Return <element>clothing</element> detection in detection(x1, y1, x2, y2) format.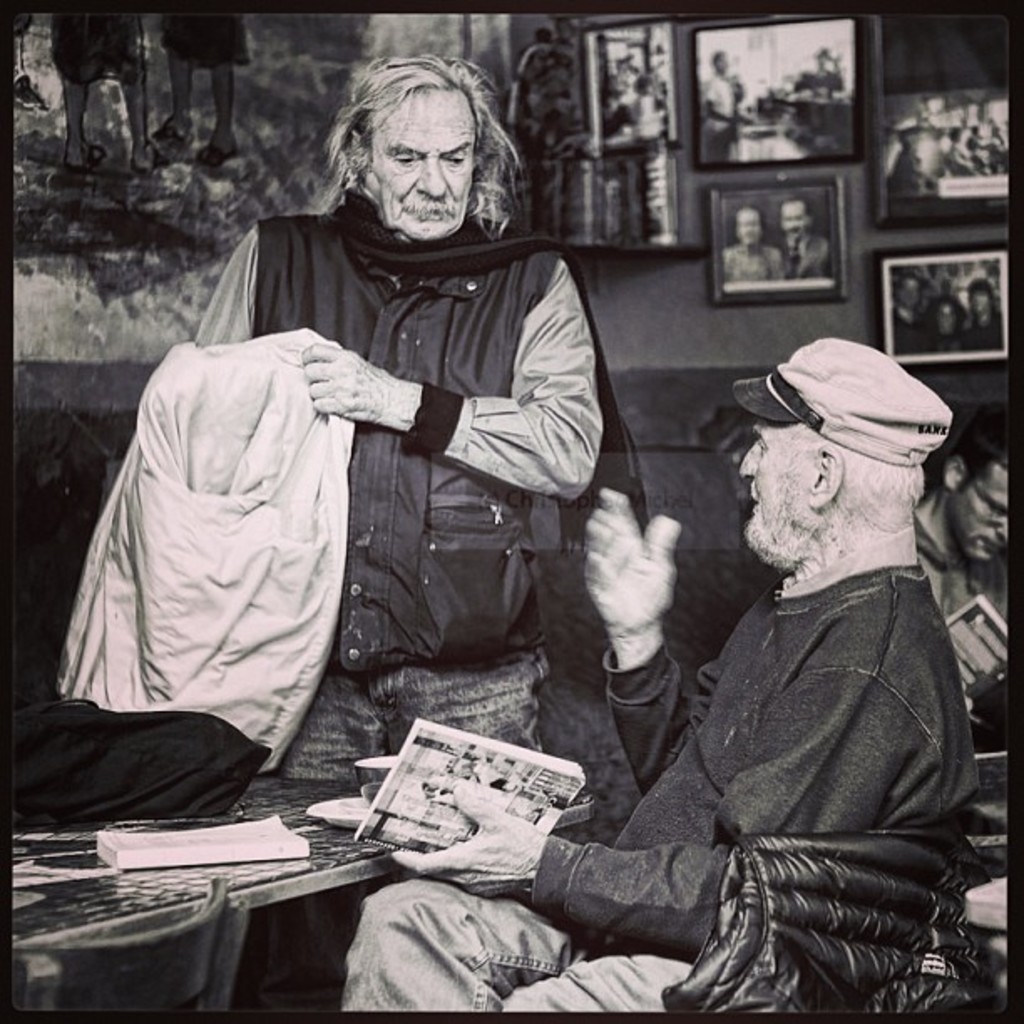
detection(925, 335, 962, 353).
